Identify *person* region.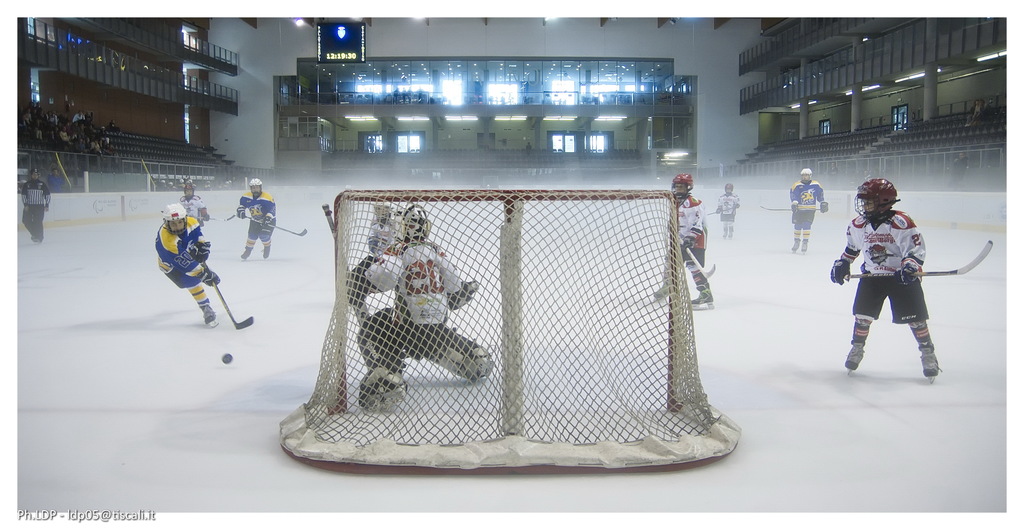
Region: (left=792, top=168, right=828, bottom=252).
